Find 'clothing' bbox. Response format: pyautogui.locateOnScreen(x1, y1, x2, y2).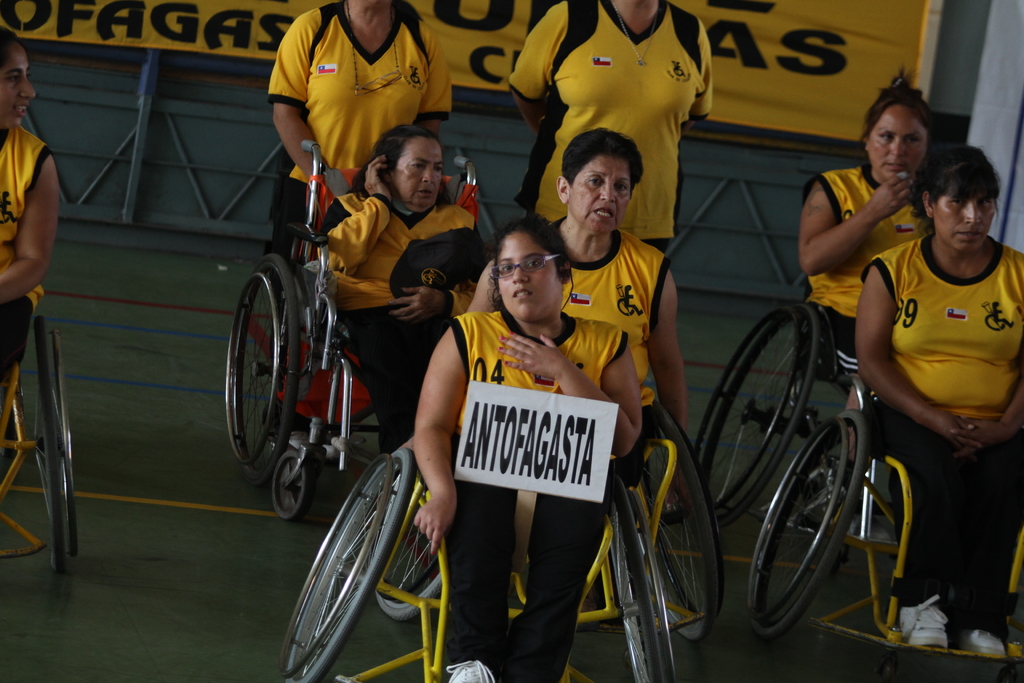
pyautogui.locateOnScreen(429, 307, 627, 682).
